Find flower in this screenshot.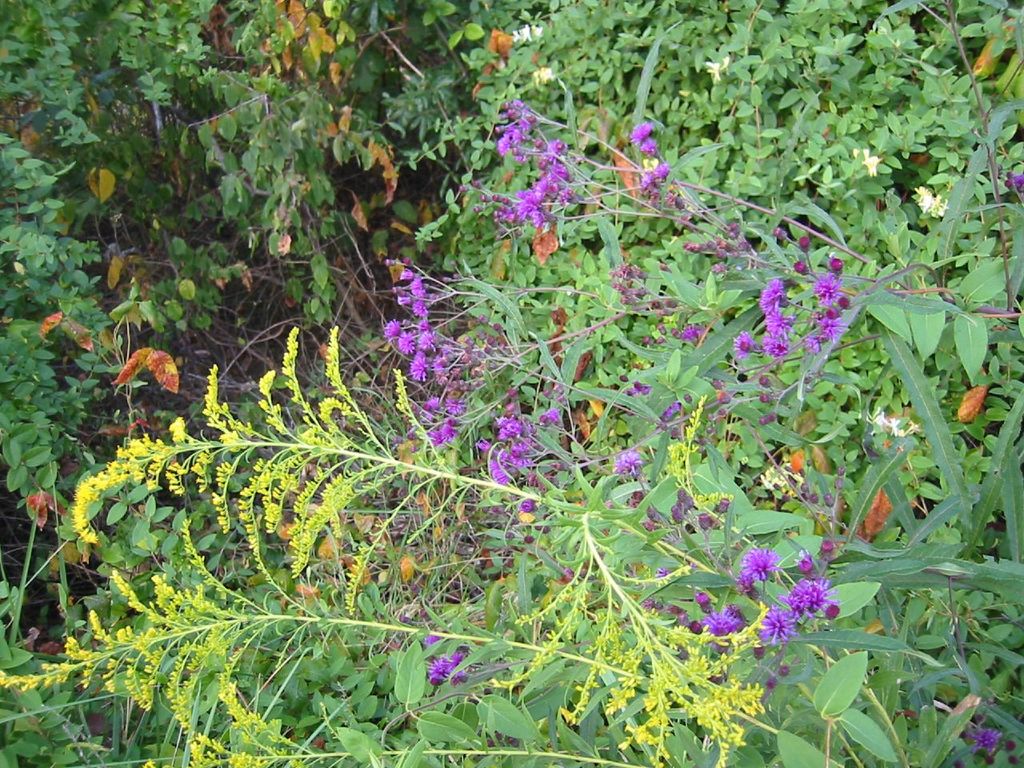
The bounding box for flower is <bbox>951, 719, 1023, 767</bbox>.
